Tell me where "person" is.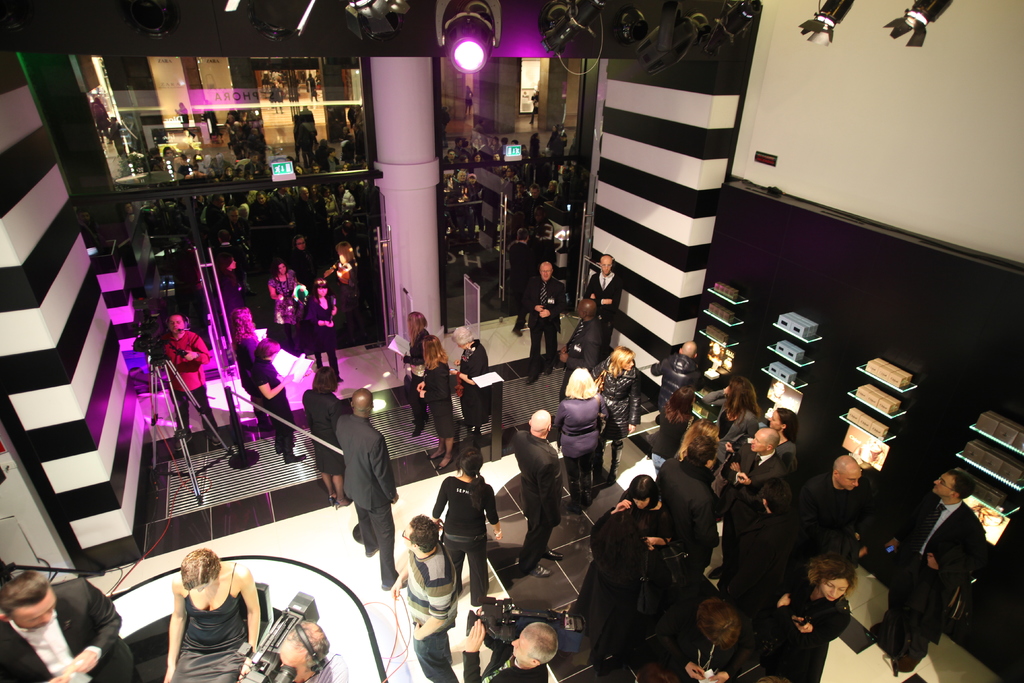
"person" is at x1=471 y1=614 x2=569 y2=682.
